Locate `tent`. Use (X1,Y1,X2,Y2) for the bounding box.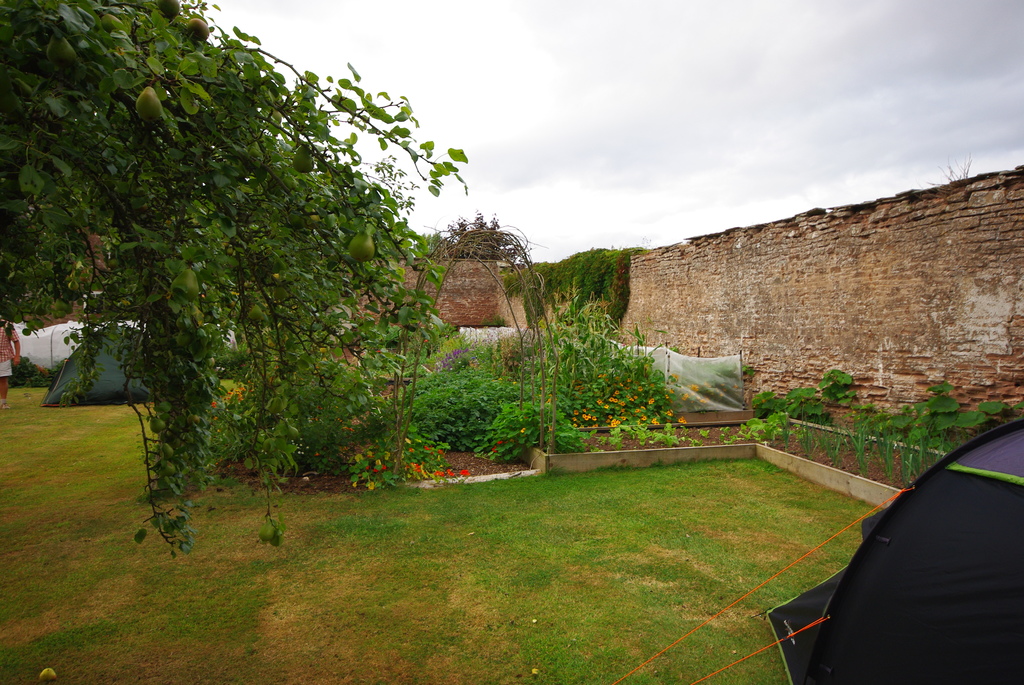
(787,390,1023,672).
